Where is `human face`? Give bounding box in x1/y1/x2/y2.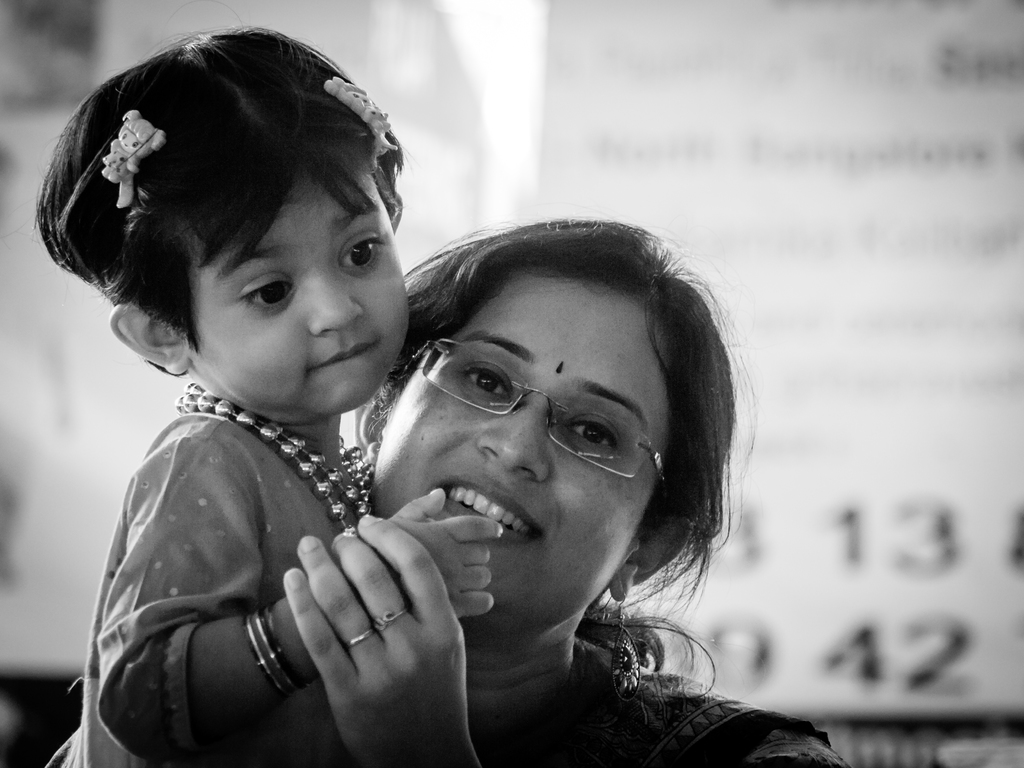
380/241/691/628.
